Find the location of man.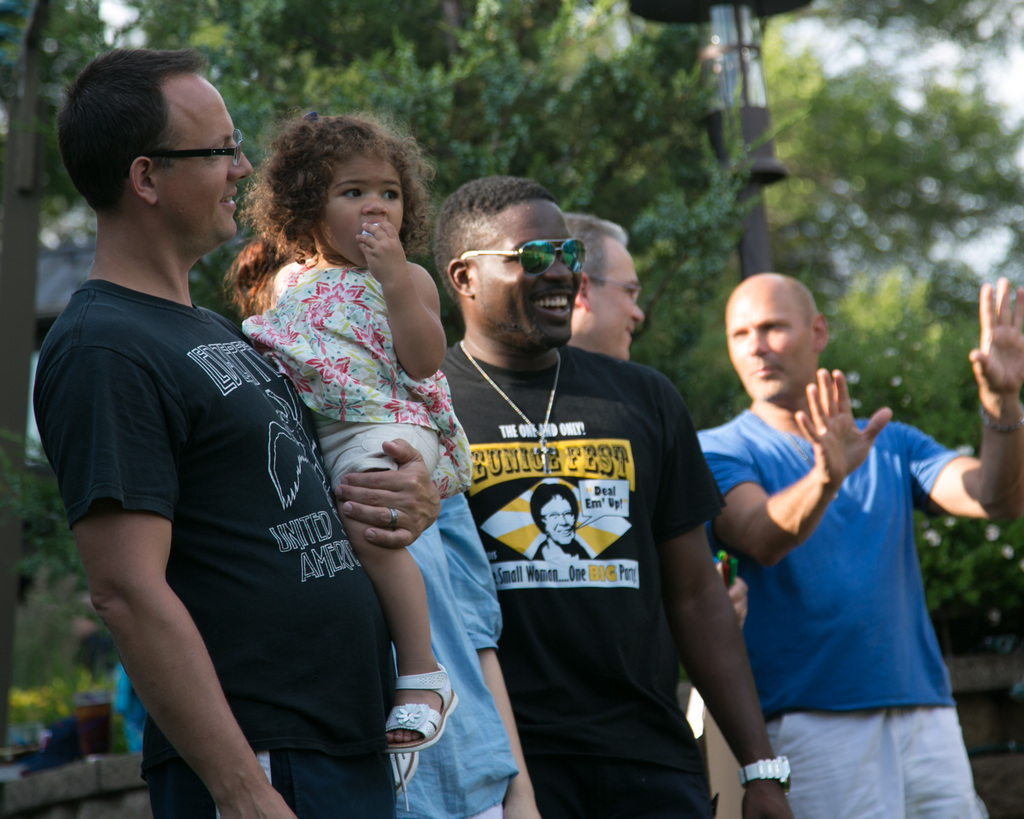
Location: bbox(557, 203, 749, 633).
